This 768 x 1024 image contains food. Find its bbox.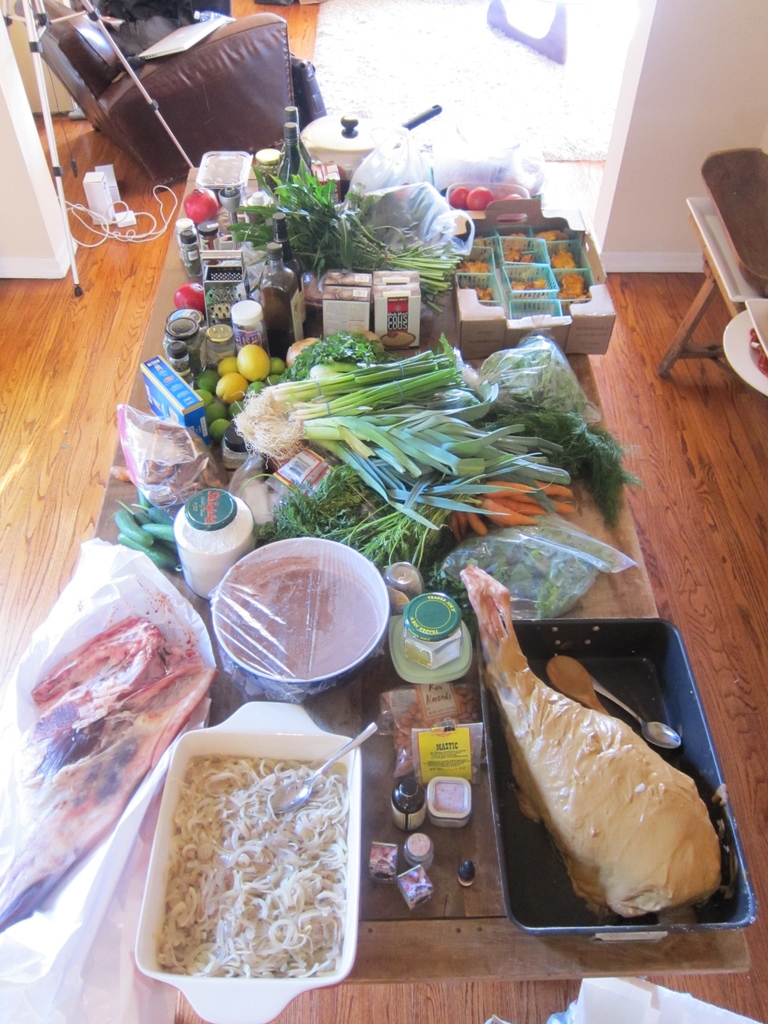
box(381, 330, 422, 348).
